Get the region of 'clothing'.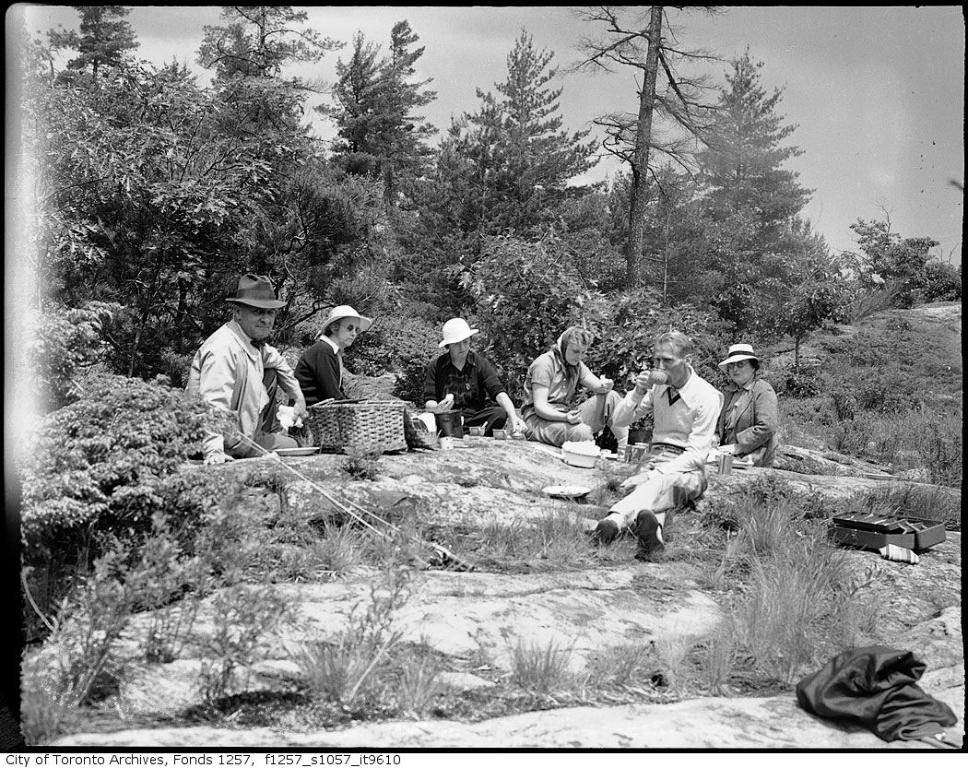
pyautogui.locateOnScreen(608, 366, 726, 528).
